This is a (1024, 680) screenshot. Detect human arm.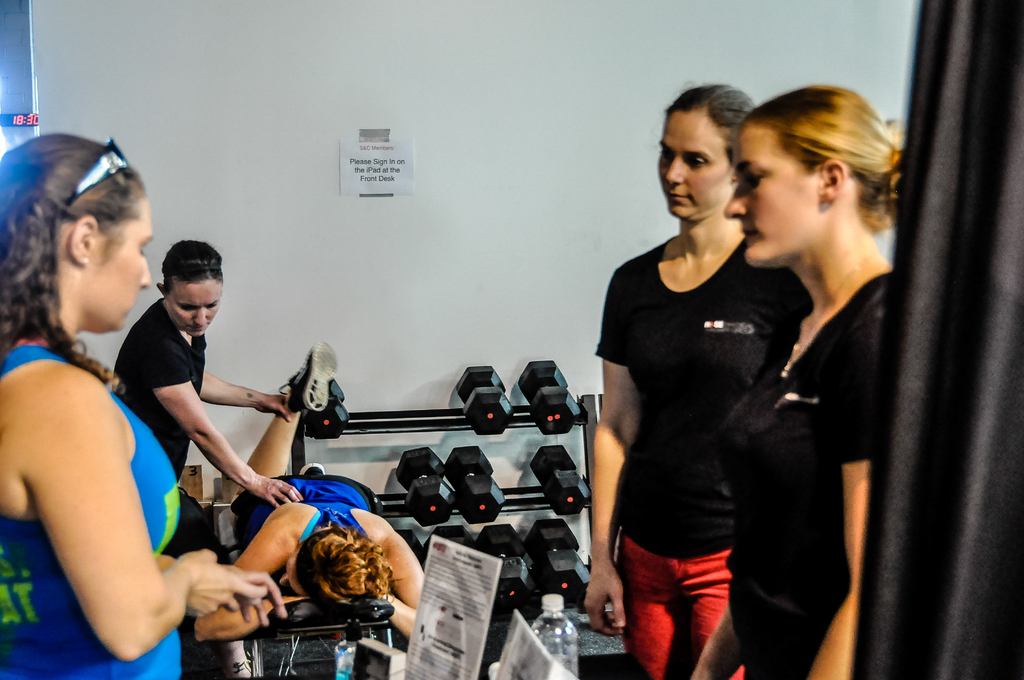
[574,263,652,639].
